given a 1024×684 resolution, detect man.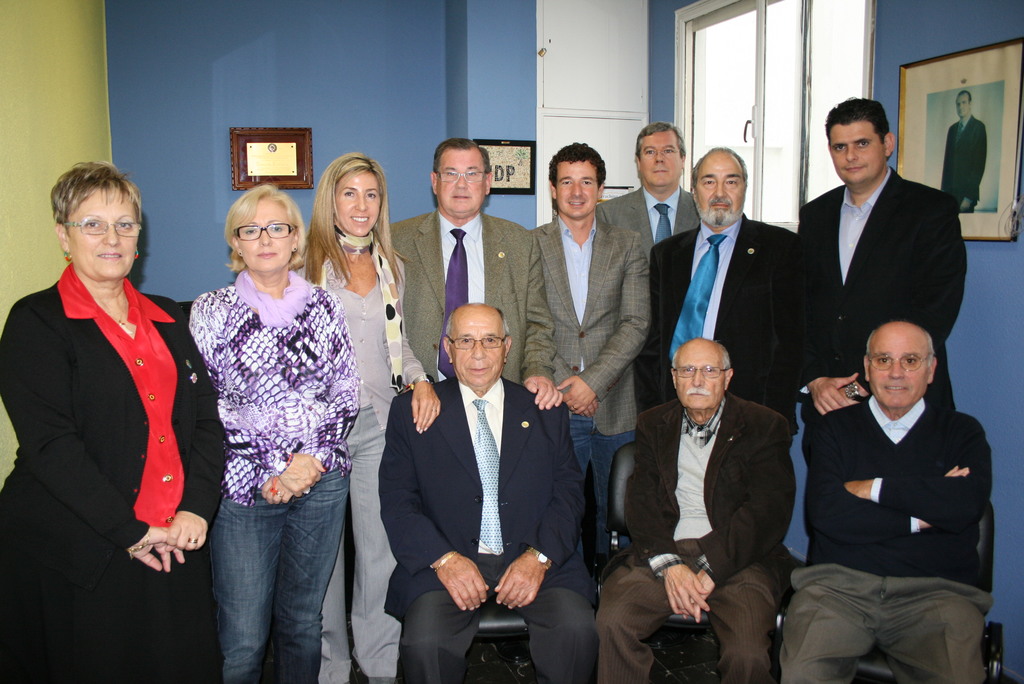
531, 136, 656, 565.
